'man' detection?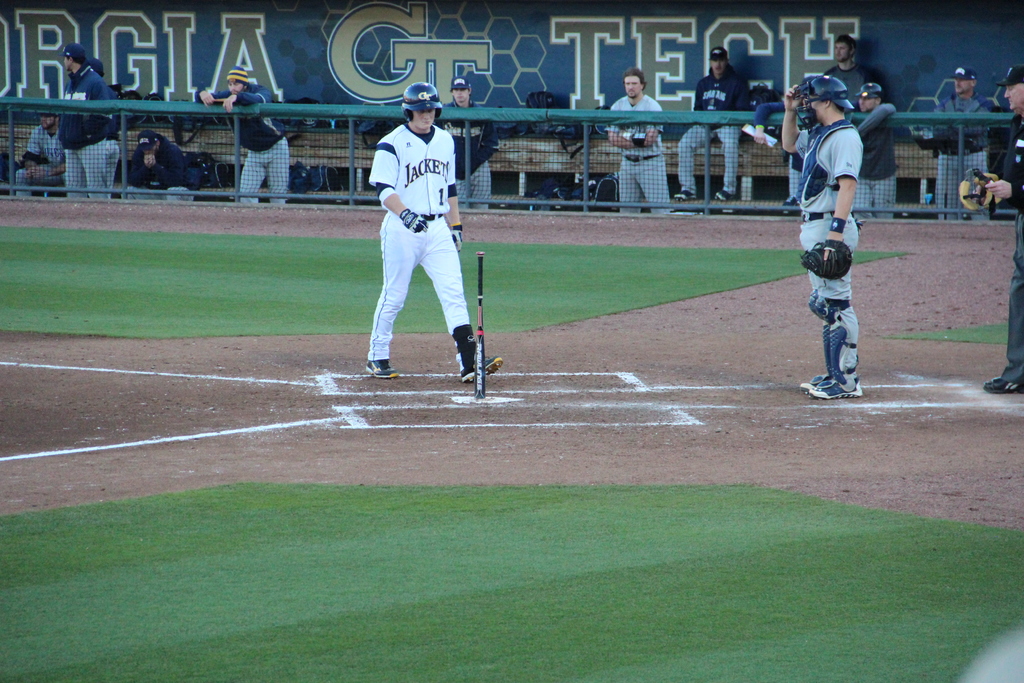
<region>977, 58, 1023, 409</region>
